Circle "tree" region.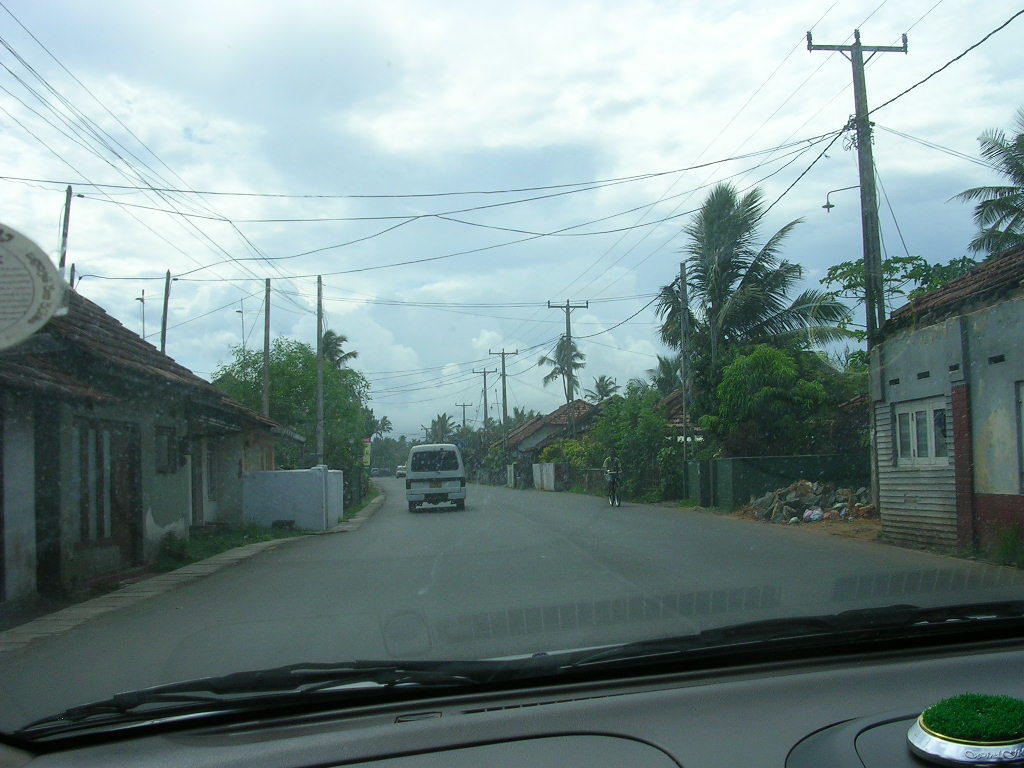
Region: [653, 177, 861, 385].
